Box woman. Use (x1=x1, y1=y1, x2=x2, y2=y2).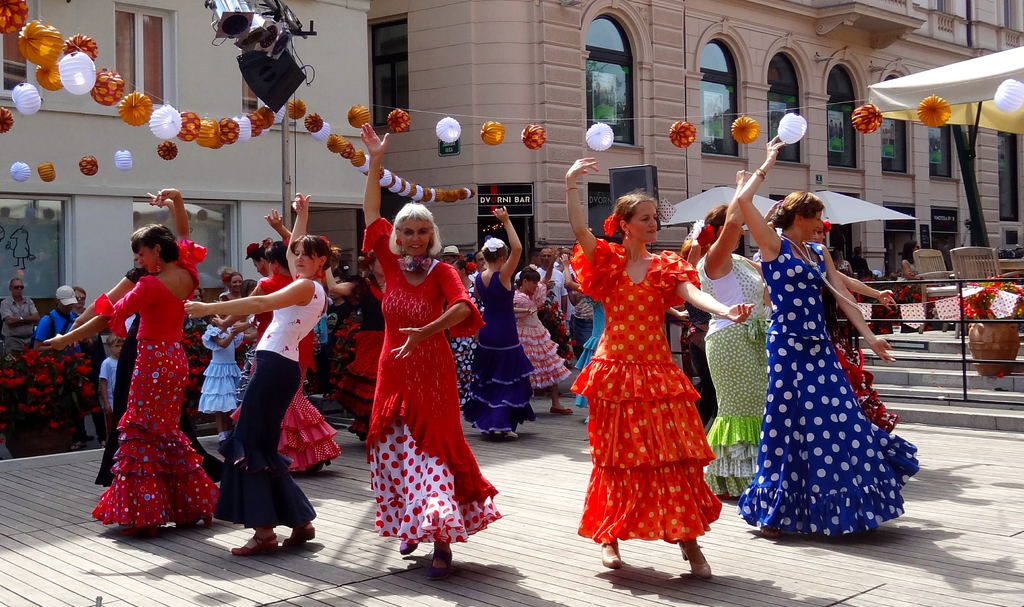
(x1=557, y1=238, x2=595, y2=357).
